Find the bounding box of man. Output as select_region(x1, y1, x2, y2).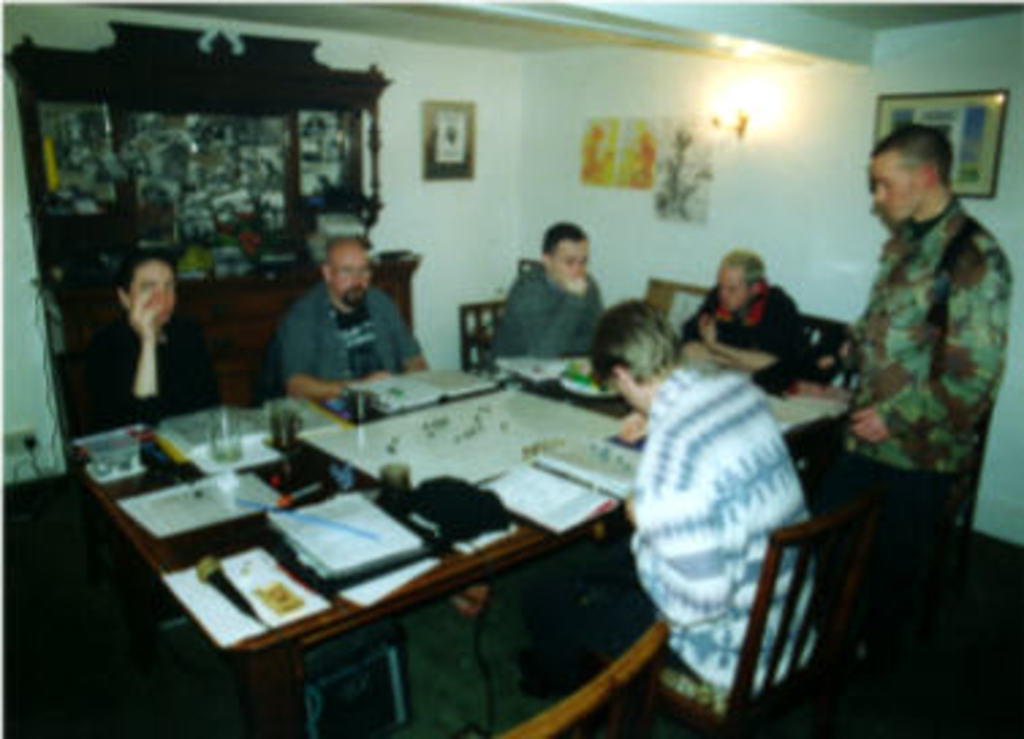
select_region(71, 250, 223, 432).
